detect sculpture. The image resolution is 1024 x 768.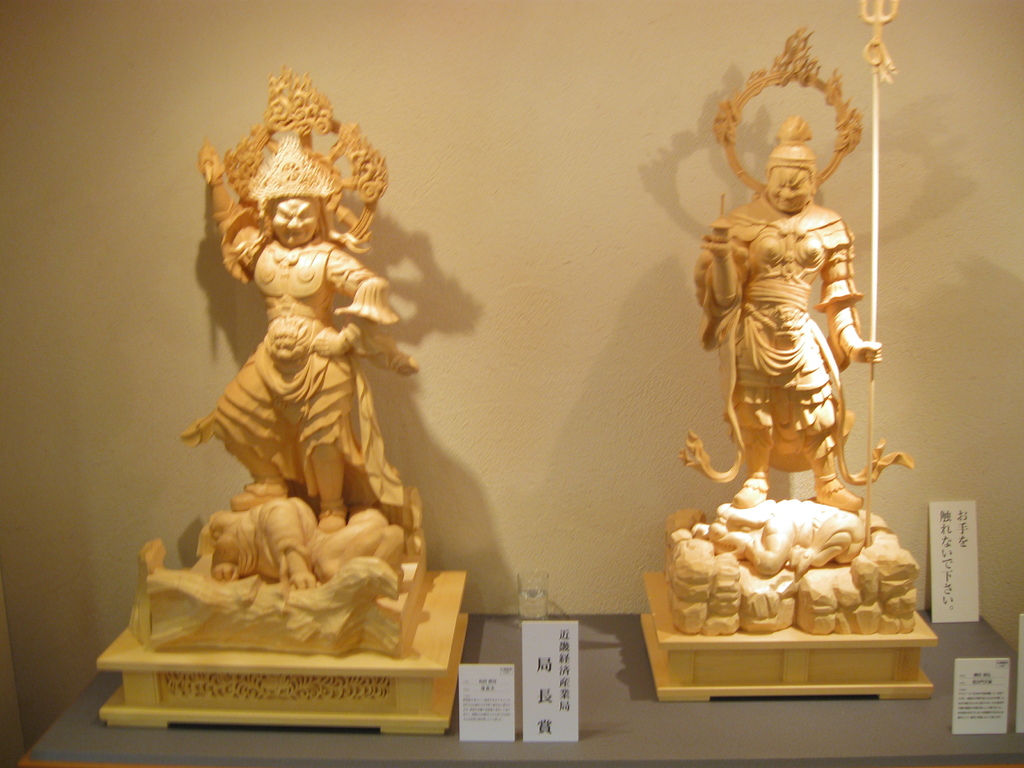
<region>675, 26, 917, 512</region>.
